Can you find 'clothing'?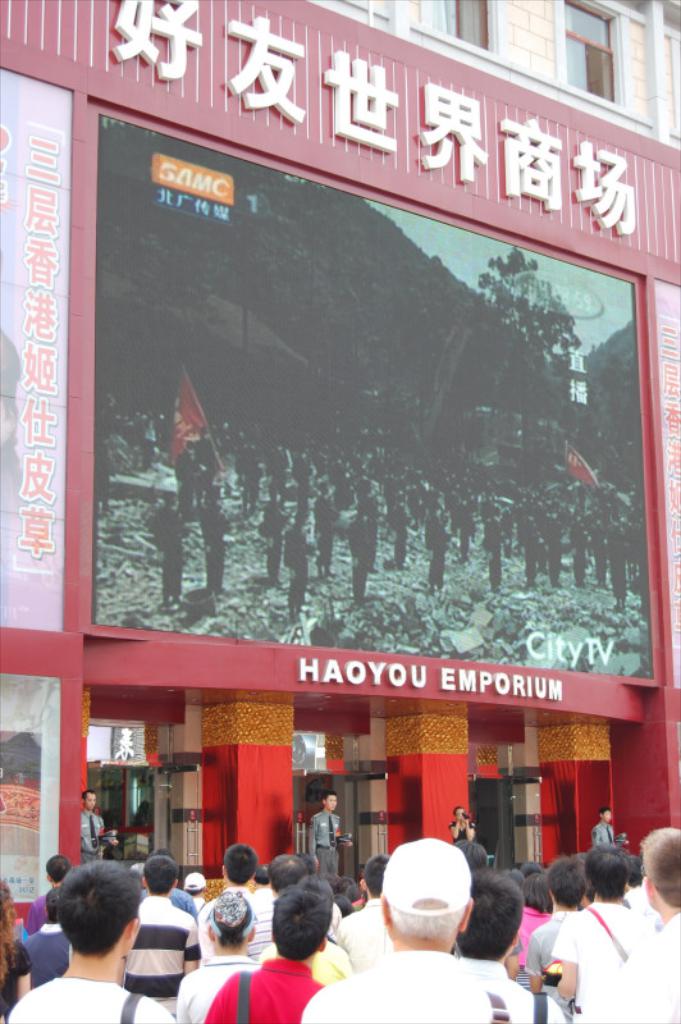
Yes, bounding box: bbox=[205, 499, 225, 582].
